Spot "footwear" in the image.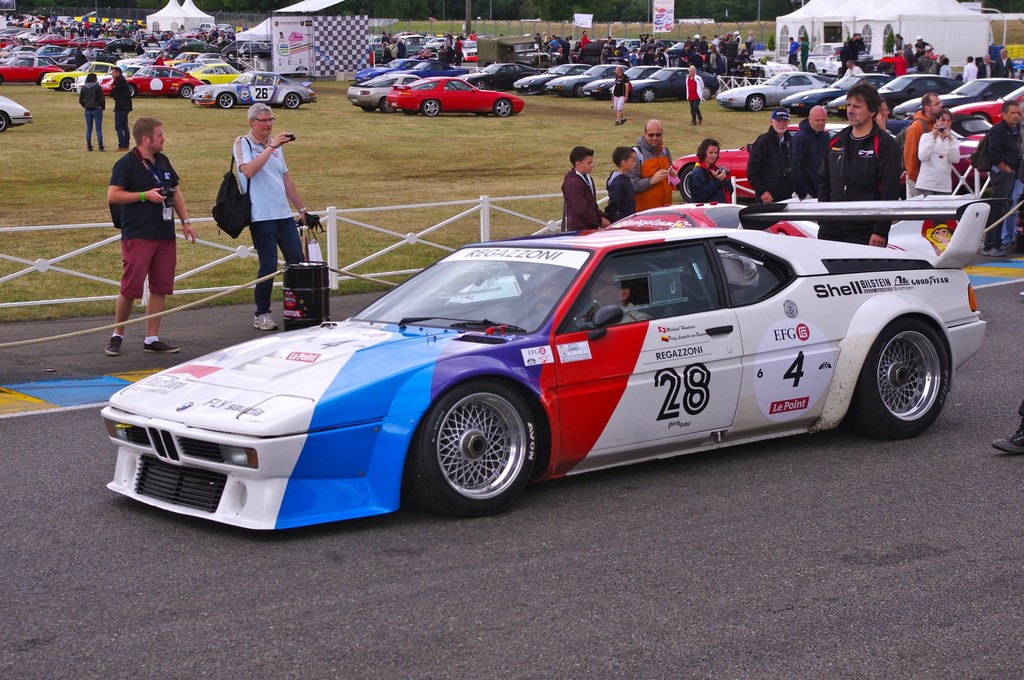
"footwear" found at bbox(143, 338, 181, 354).
